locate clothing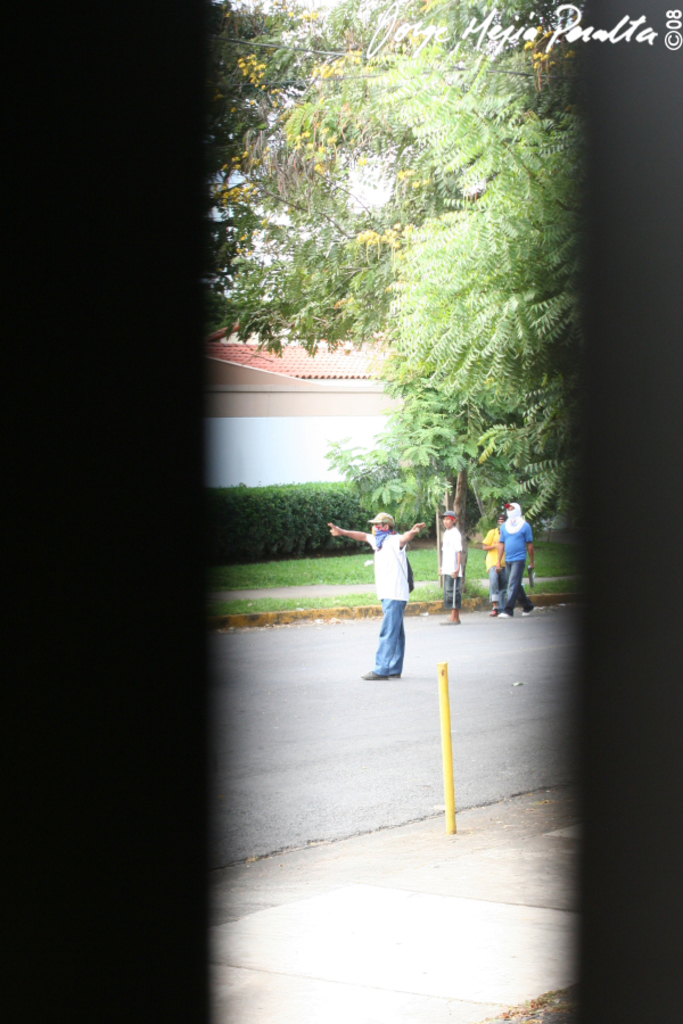
<box>483,520,511,606</box>
